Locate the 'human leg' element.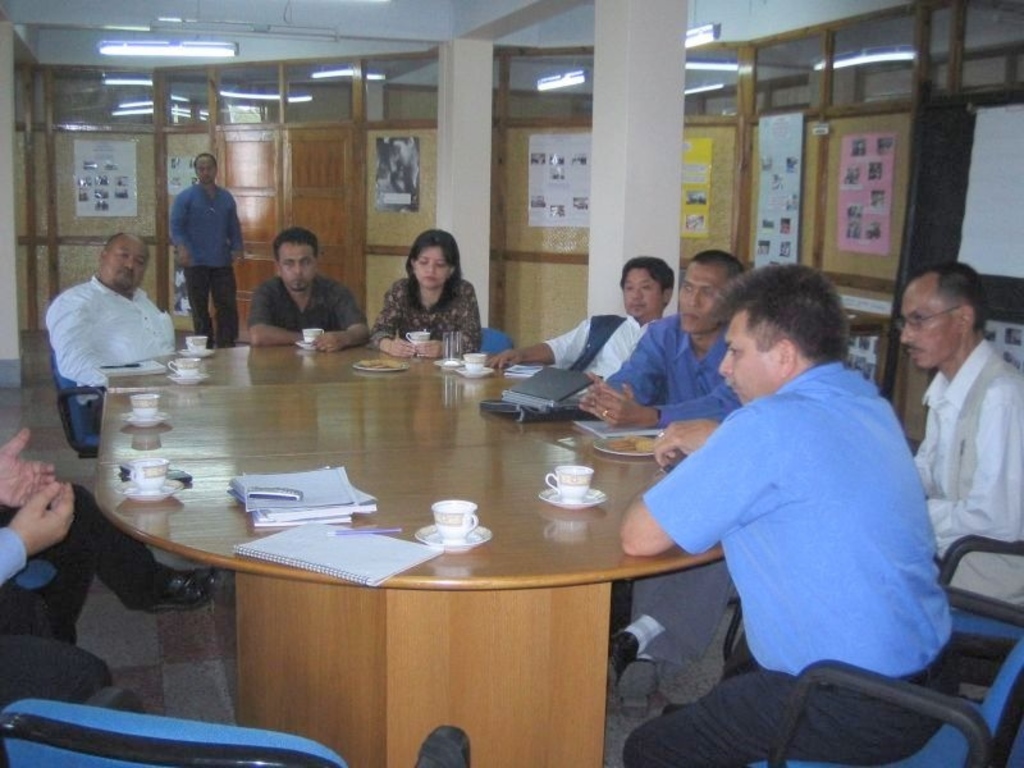
Element bbox: (22, 479, 209, 623).
